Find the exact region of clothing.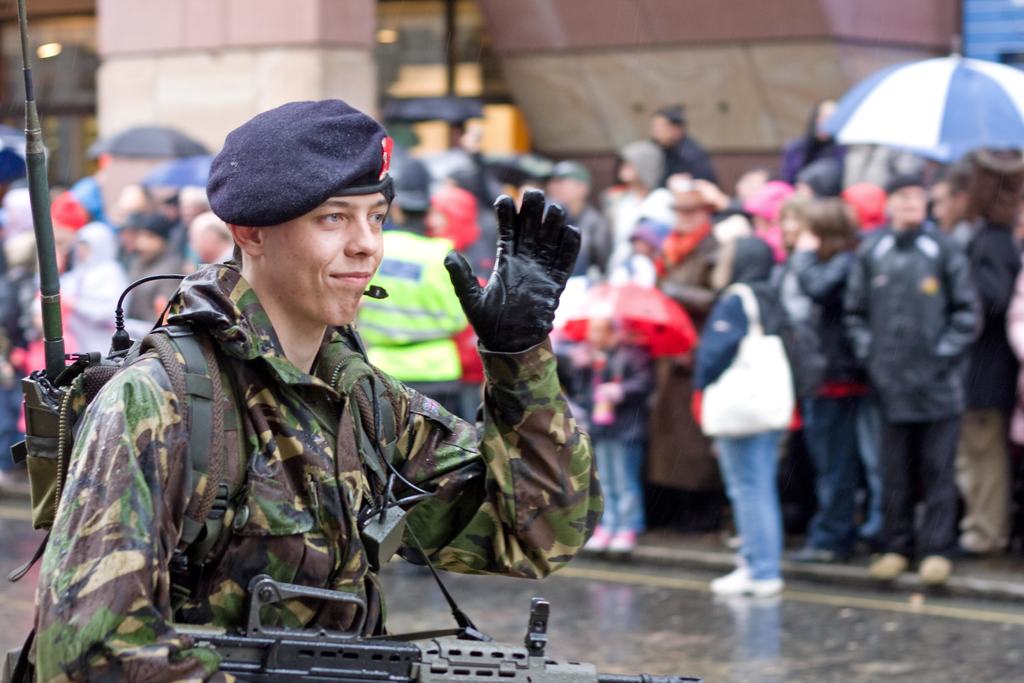
Exact region: select_region(776, 134, 842, 196).
